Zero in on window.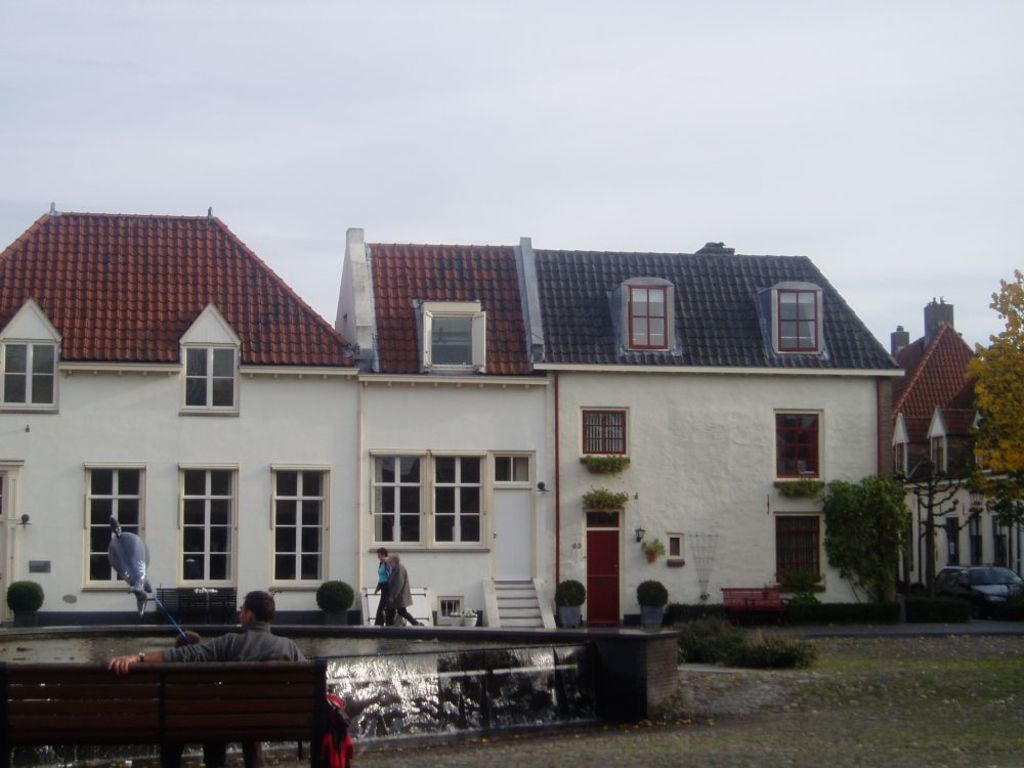
Zeroed in: (772,411,839,510).
